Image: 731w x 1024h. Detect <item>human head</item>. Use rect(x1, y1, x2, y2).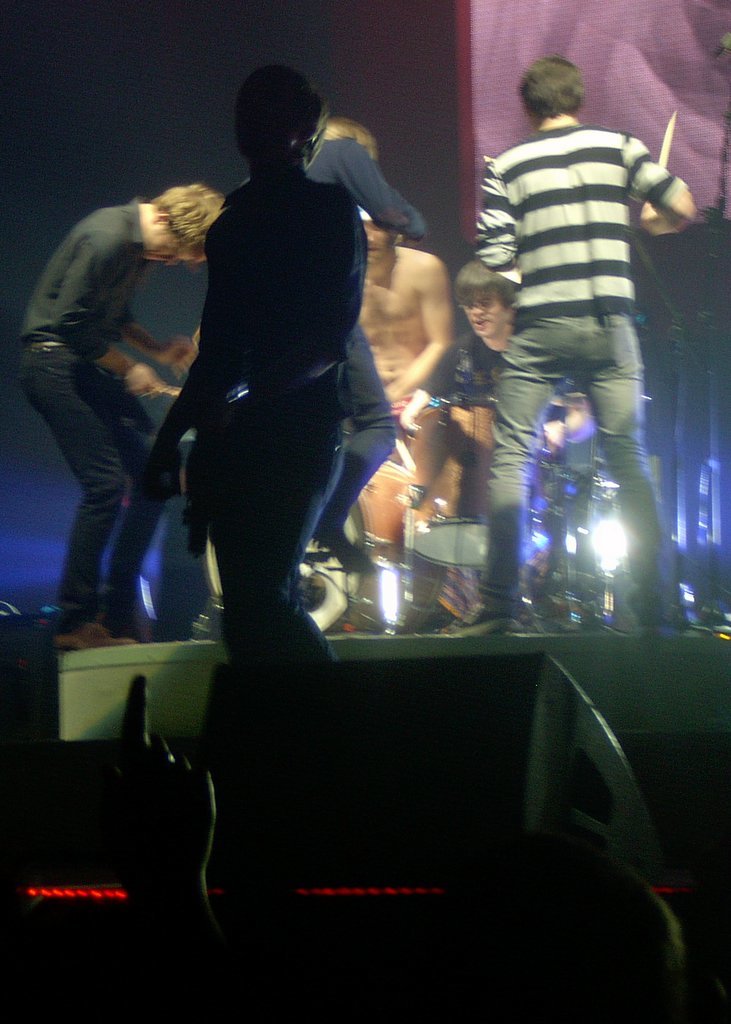
rect(222, 61, 338, 172).
